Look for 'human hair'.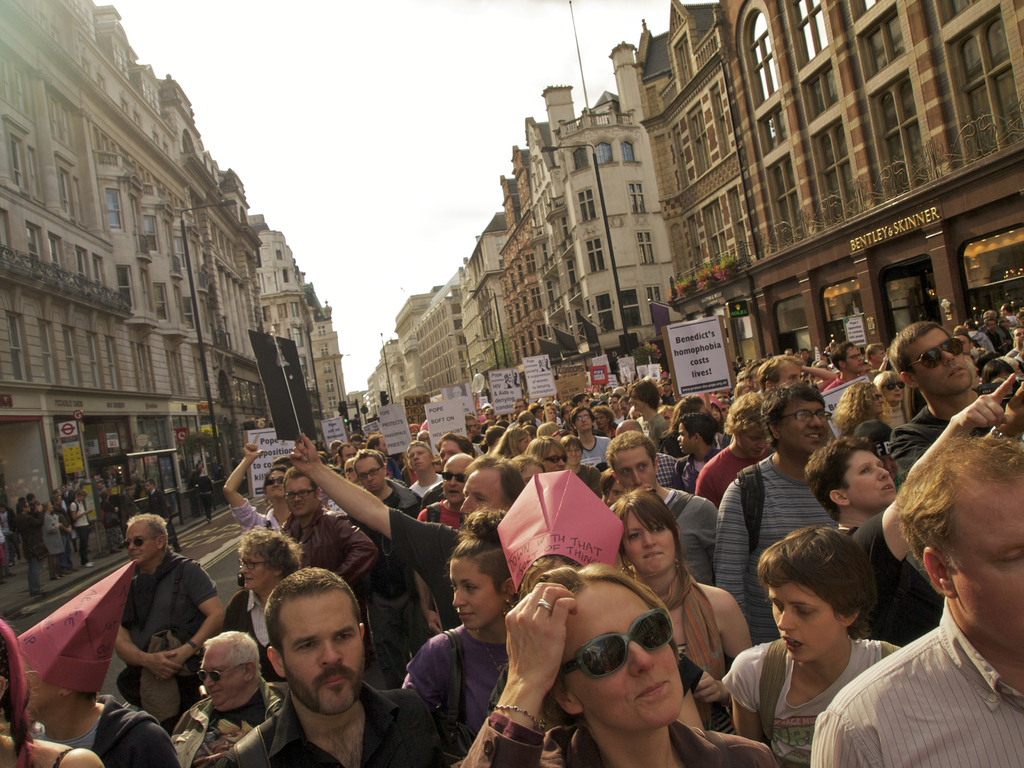
Found: [x1=762, y1=377, x2=826, y2=448].
